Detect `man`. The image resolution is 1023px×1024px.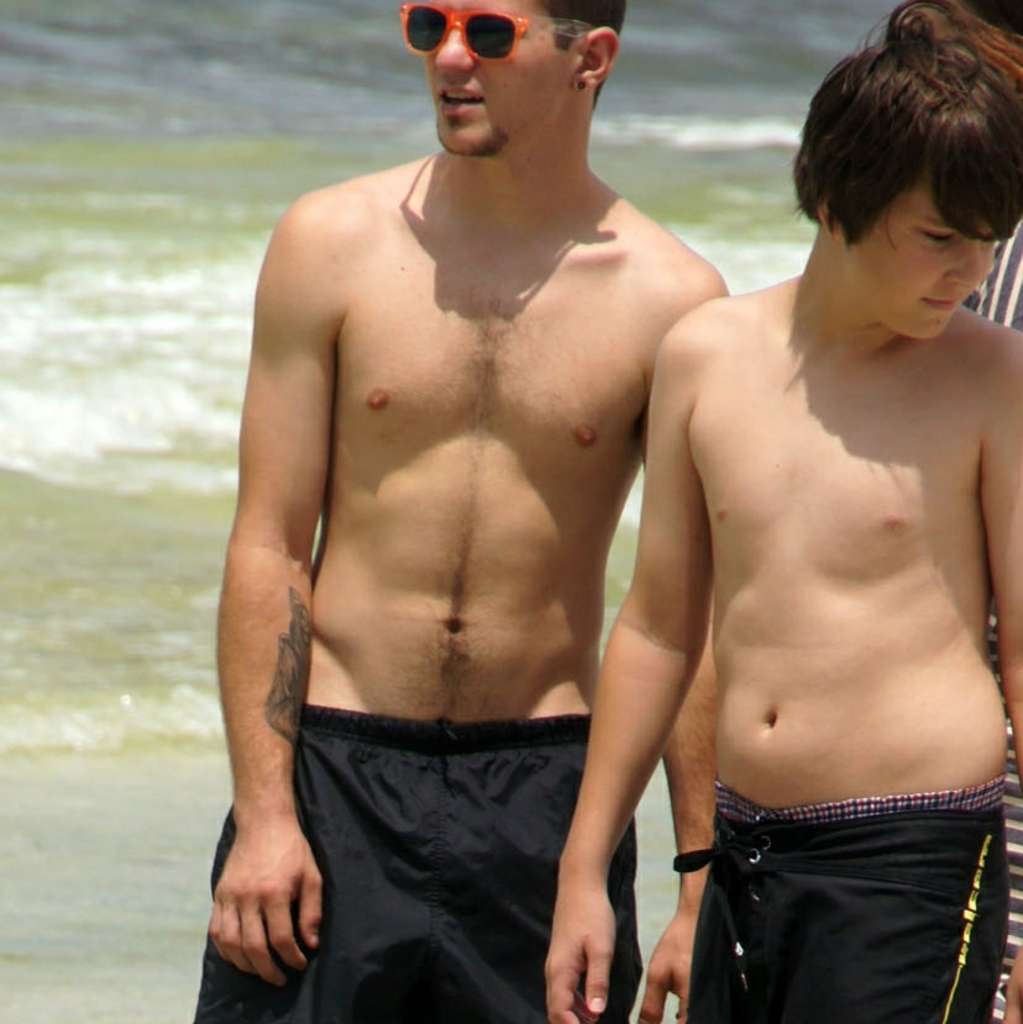
195 0 723 1023.
